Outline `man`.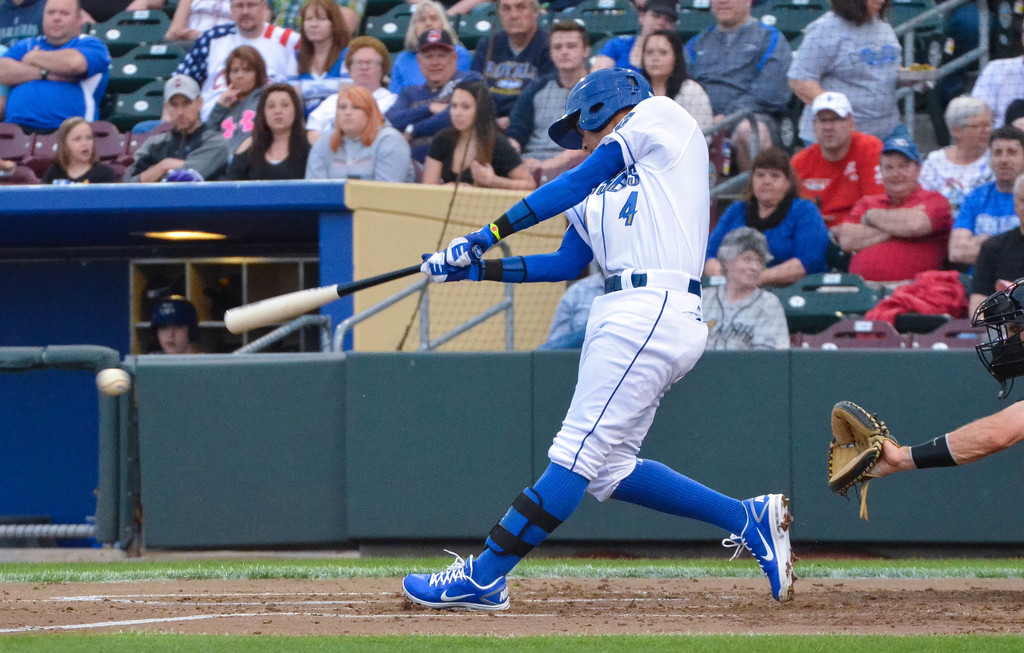
Outline: bbox=[385, 29, 484, 166].
